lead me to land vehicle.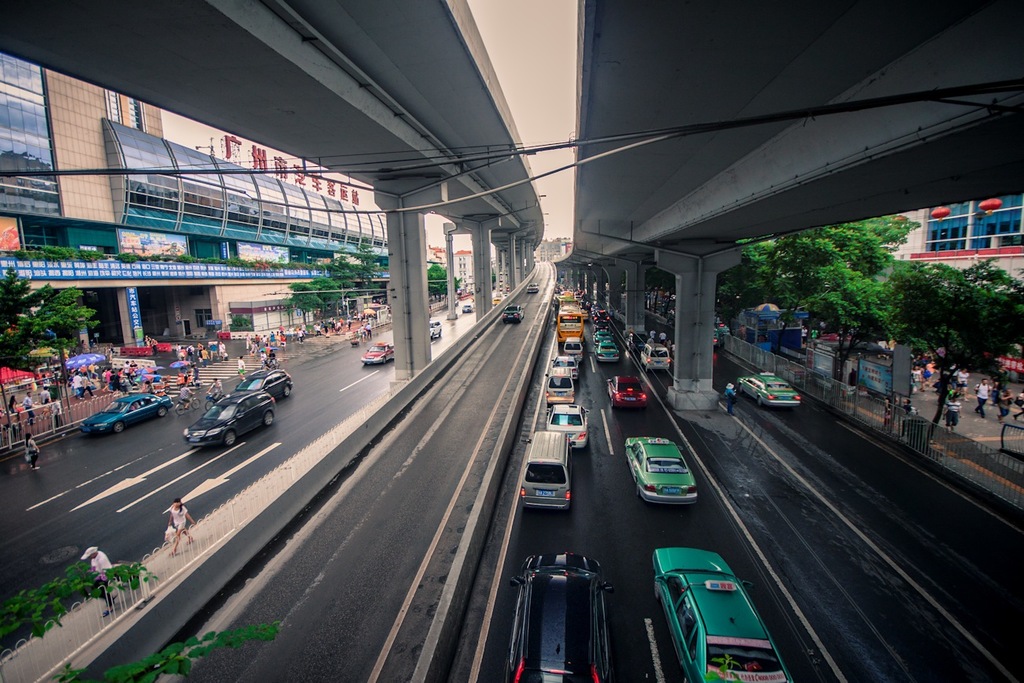
Lead to {"x1": 532, "y1": 282, "x2": 538, "y2": 289}.
